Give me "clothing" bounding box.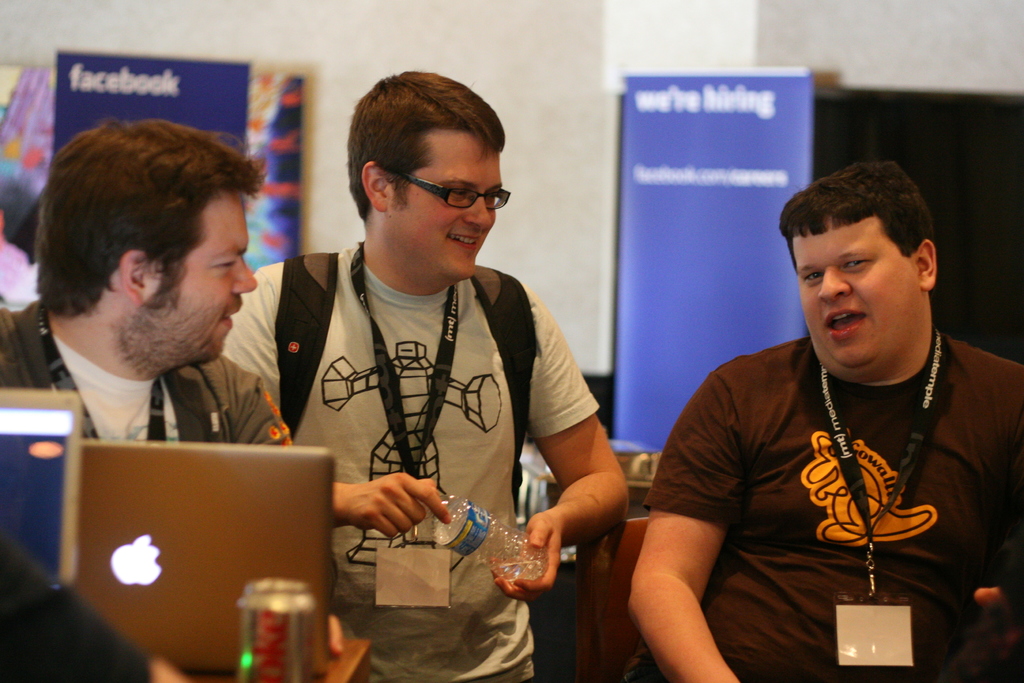
[0,293,301,682].
